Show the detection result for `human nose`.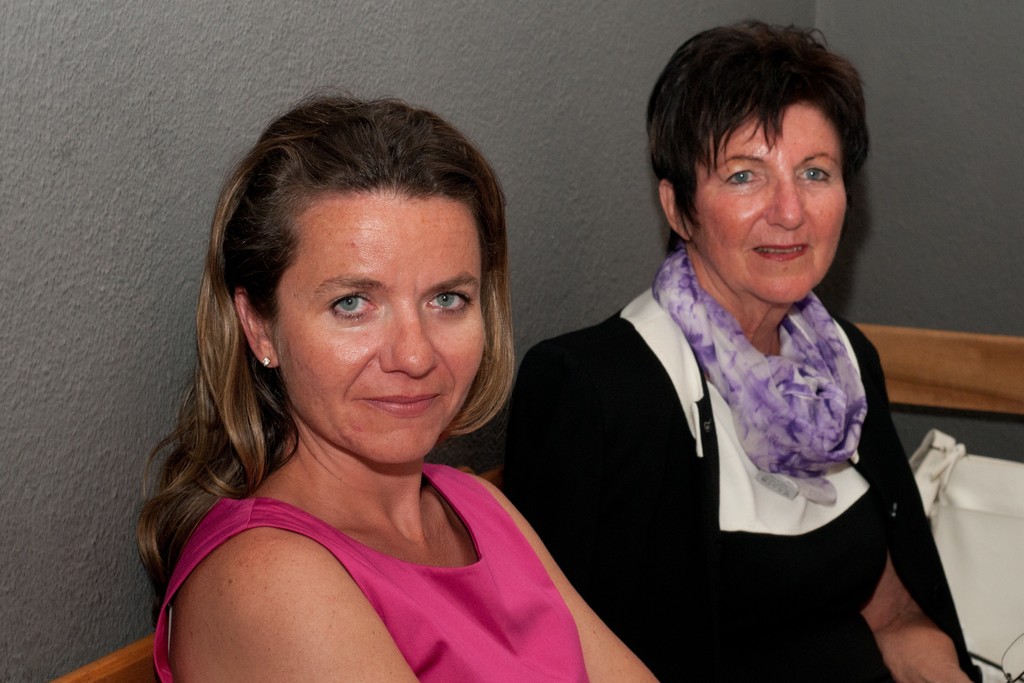
crop(766, 173, 805, 232).
